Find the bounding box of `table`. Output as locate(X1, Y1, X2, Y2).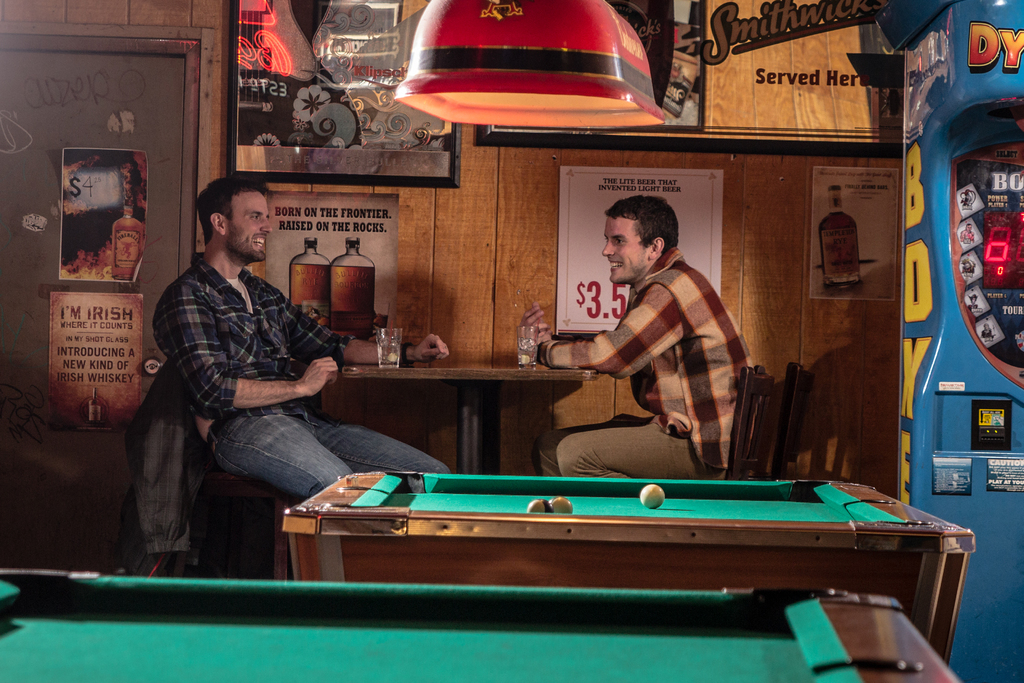
locate(334, 360, 599, 470).
